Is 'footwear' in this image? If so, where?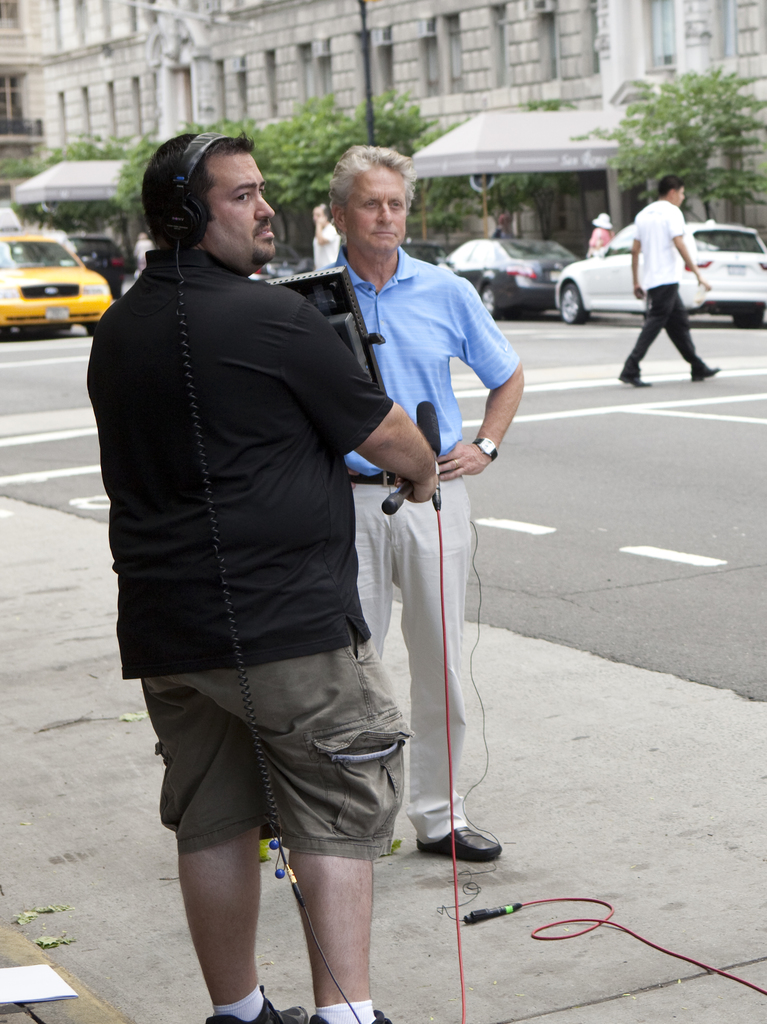
Yes, at detection(307, 1008, 389, 1023).
